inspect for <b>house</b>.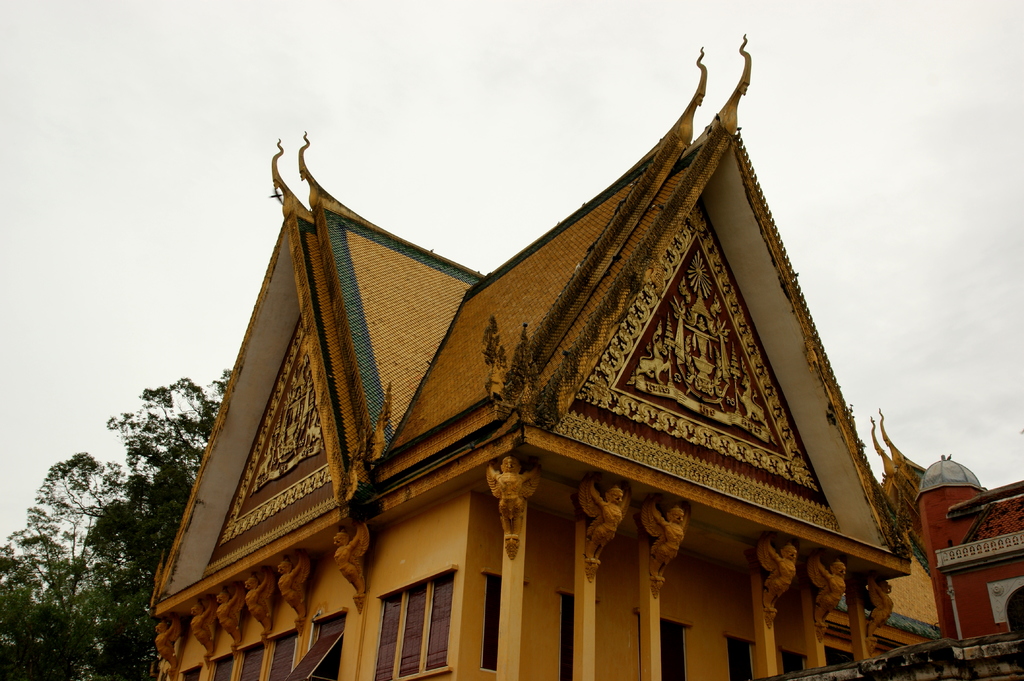
Inspection: crop(151, 36, 942, 680).
